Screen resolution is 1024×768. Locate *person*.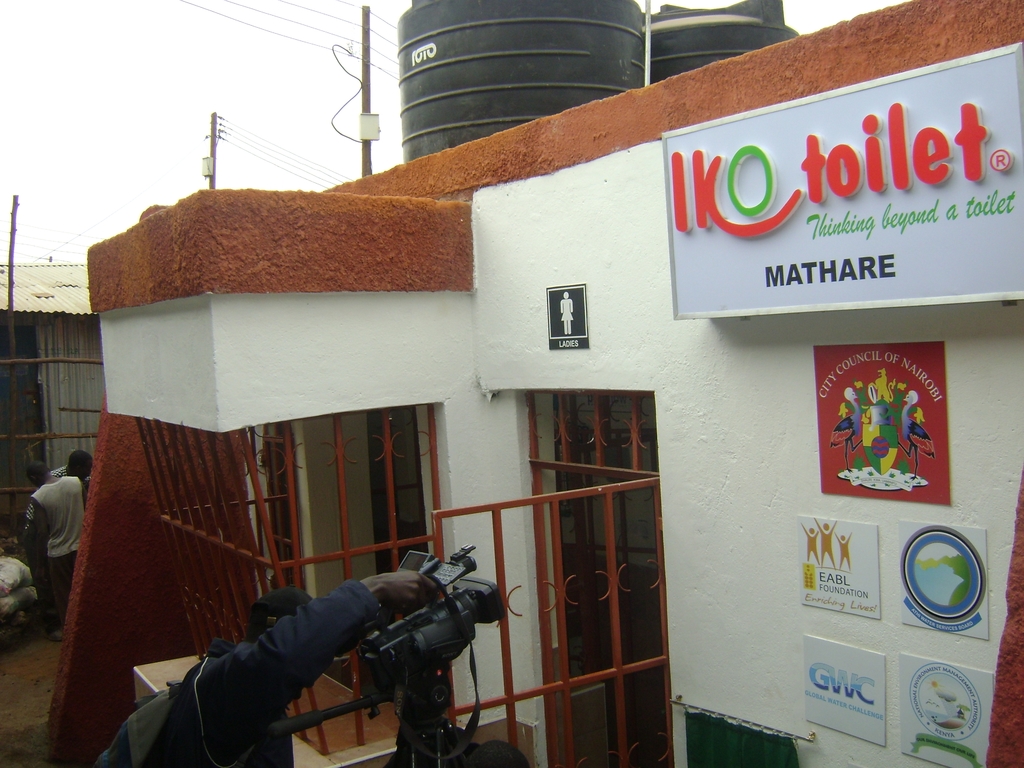
(x1=834, y1=527, x2=856, y2=574).
